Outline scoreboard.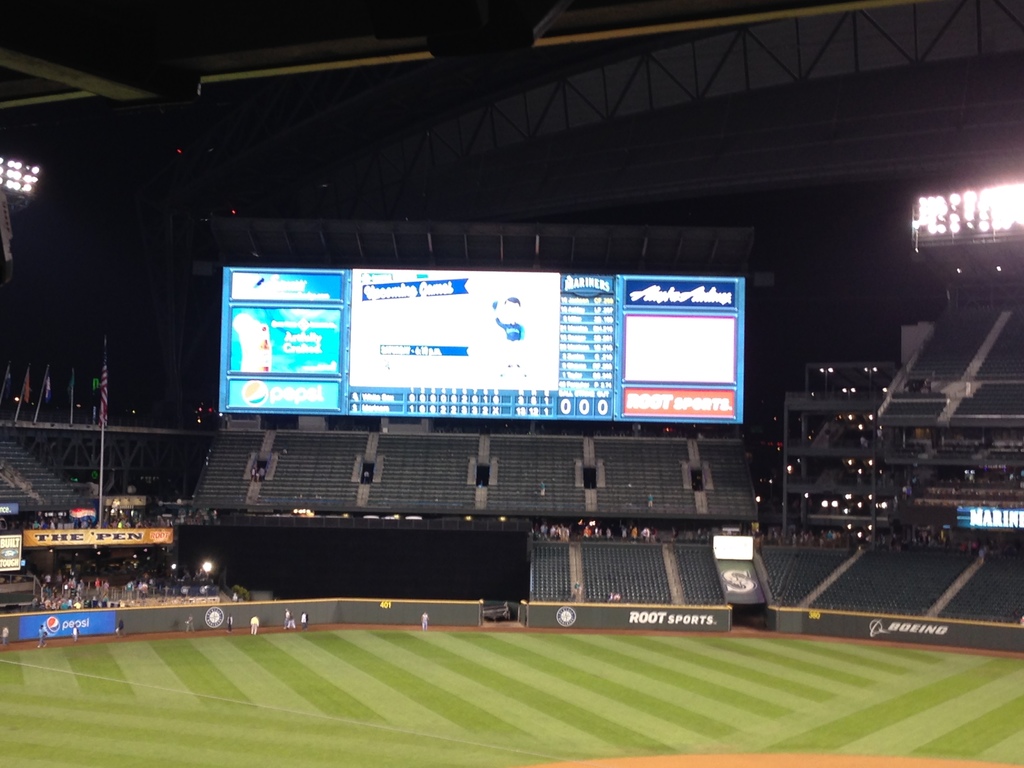
Outline: <region>212, 265, 757, 425</region>.
